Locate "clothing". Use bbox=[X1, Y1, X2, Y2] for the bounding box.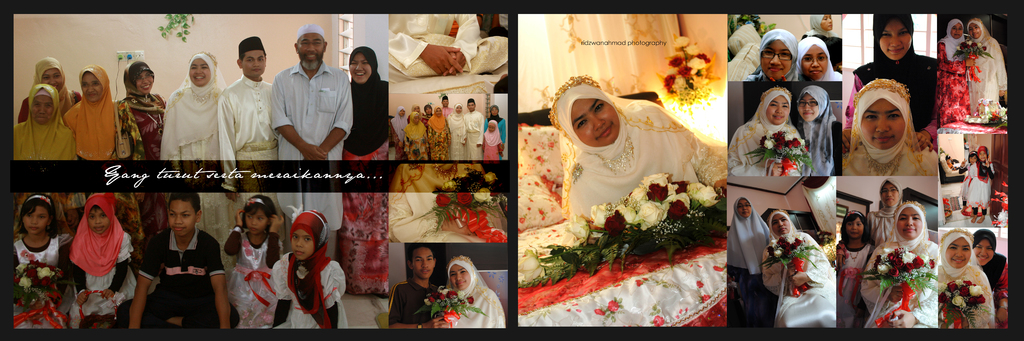
bbox=[447, 117, 463, 159].
